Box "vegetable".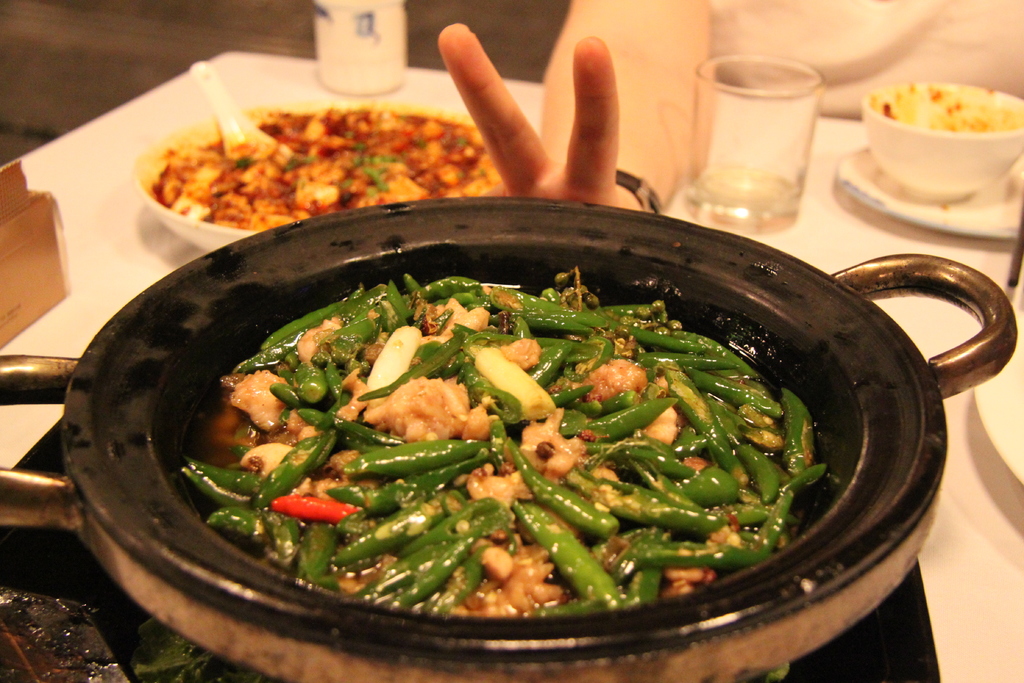
x1=603 y1=395 x2=630 y2=416.
